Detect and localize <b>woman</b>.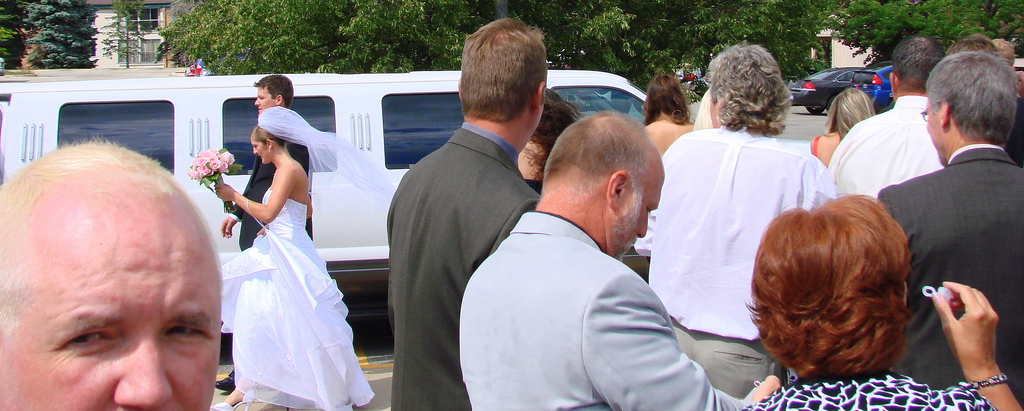
Localized at l=516, t=91, r=584, b=195.
